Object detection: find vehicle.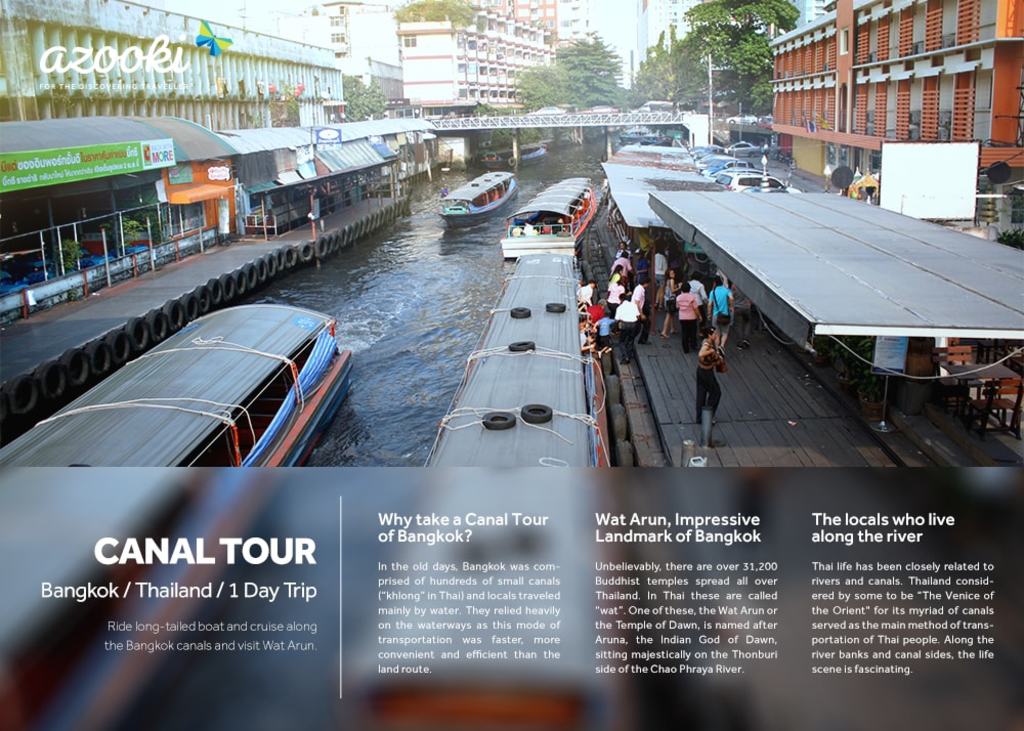
(x1=500, y1=176, x2=605, y2=259).
